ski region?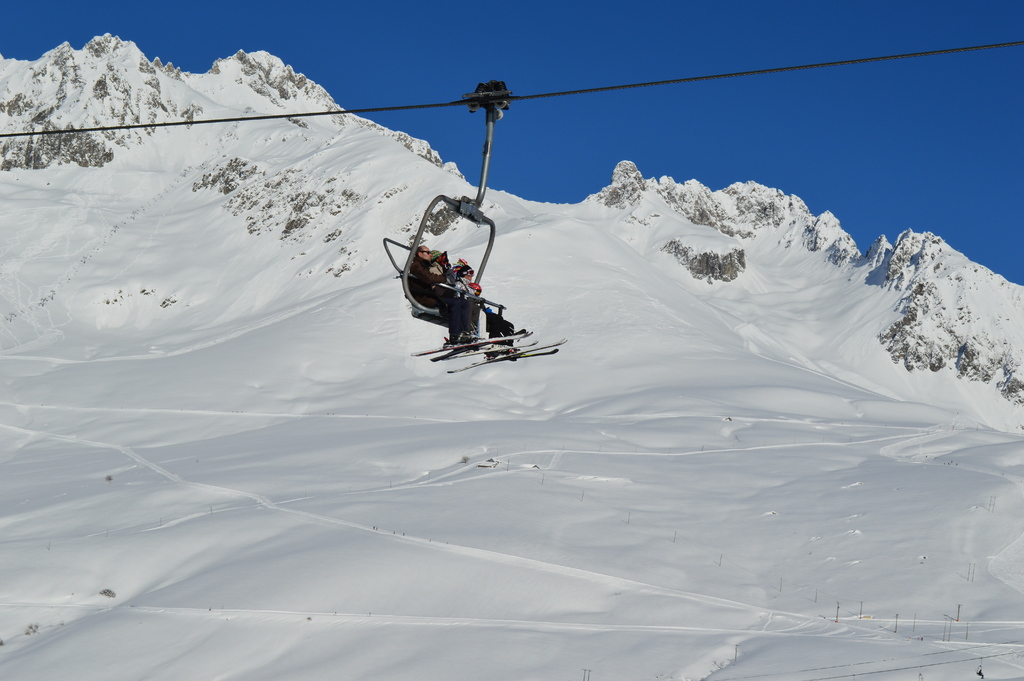
x1=442, y1=332, x2=566, y2=372
